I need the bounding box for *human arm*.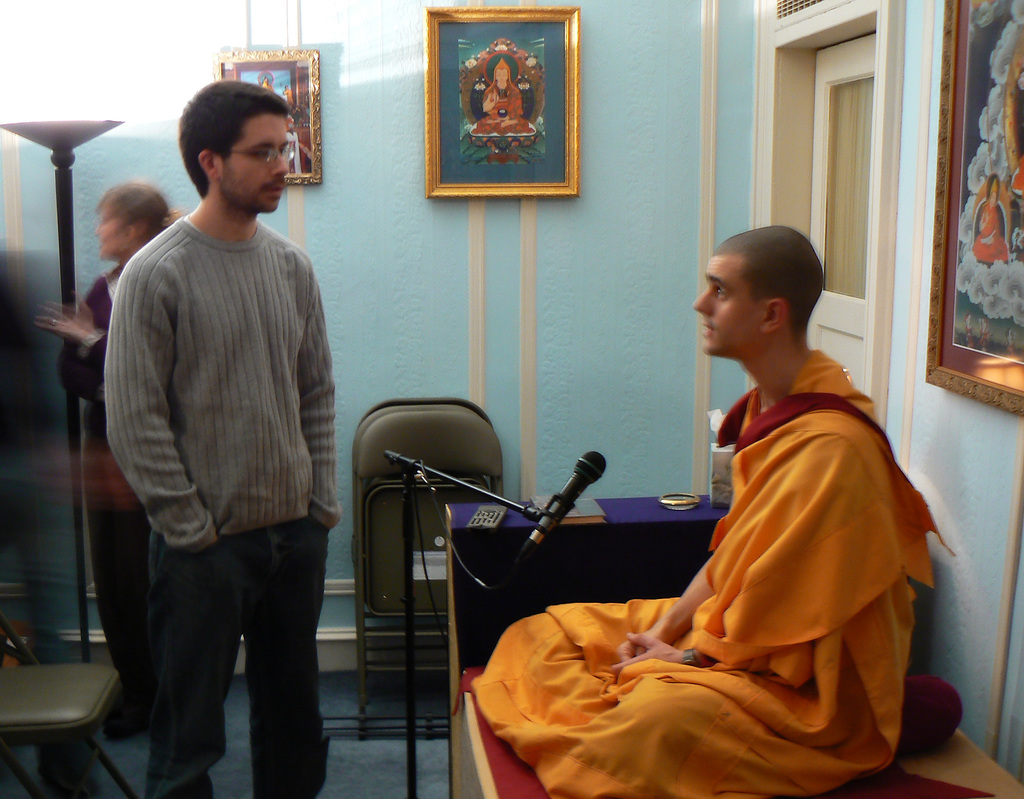
Here it is: [108,262,213,547].
